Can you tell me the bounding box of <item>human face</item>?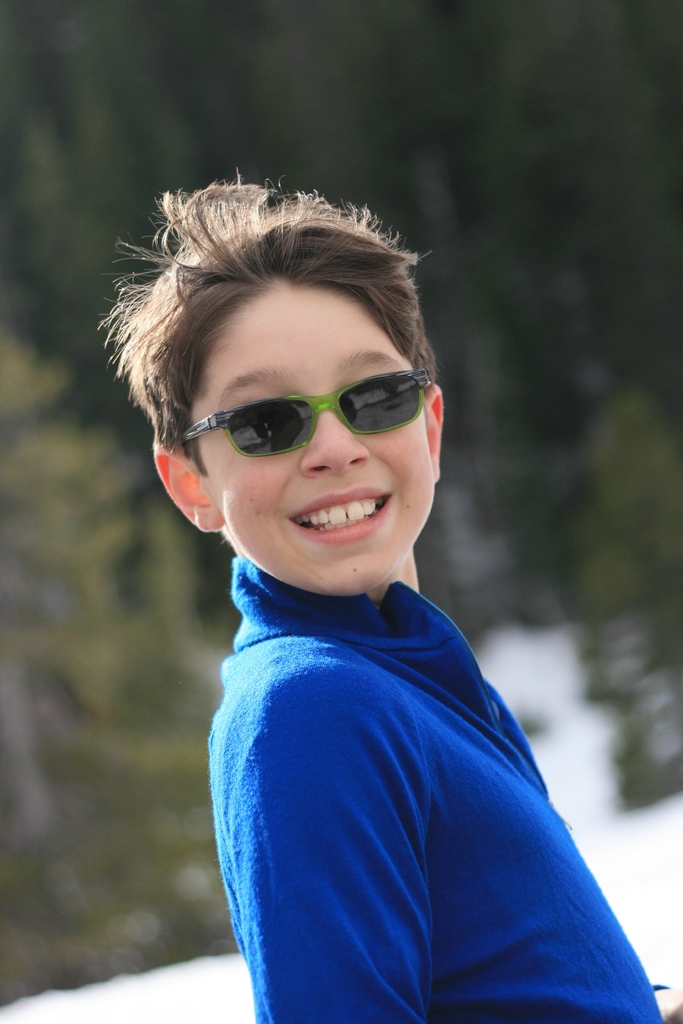
188:280:442:600.
